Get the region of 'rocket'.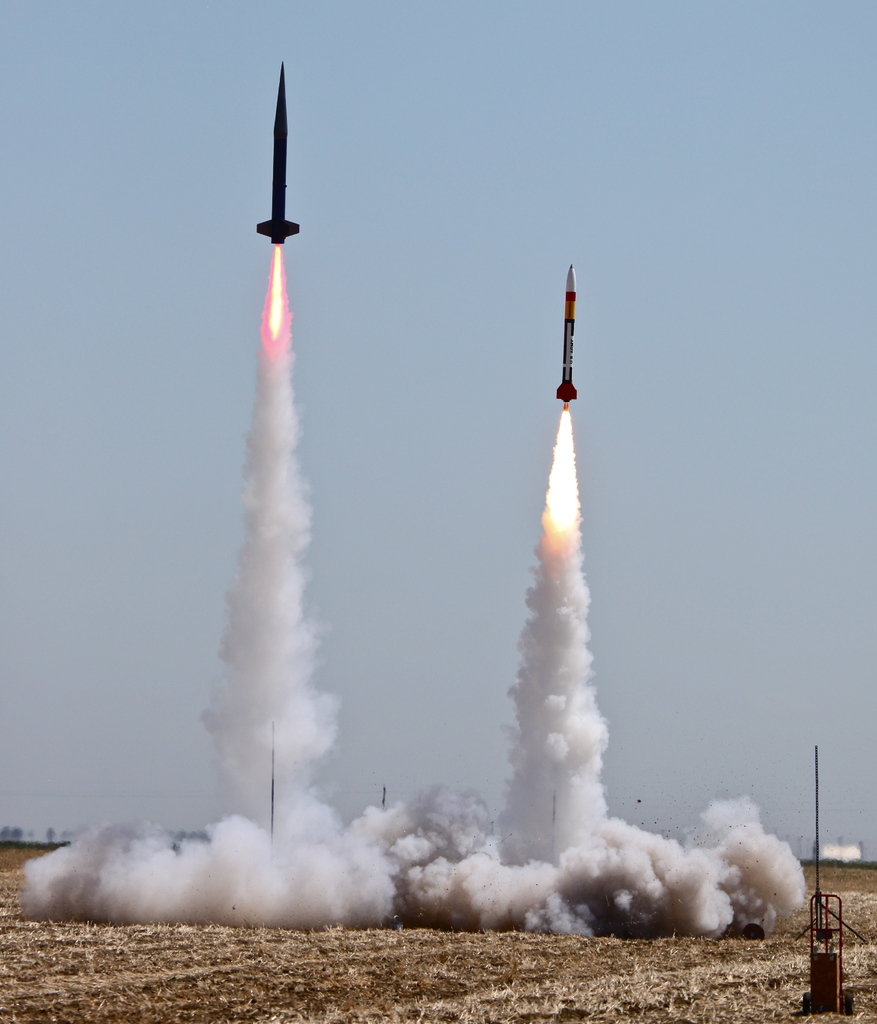
crop(257, 63, 302, 246).
